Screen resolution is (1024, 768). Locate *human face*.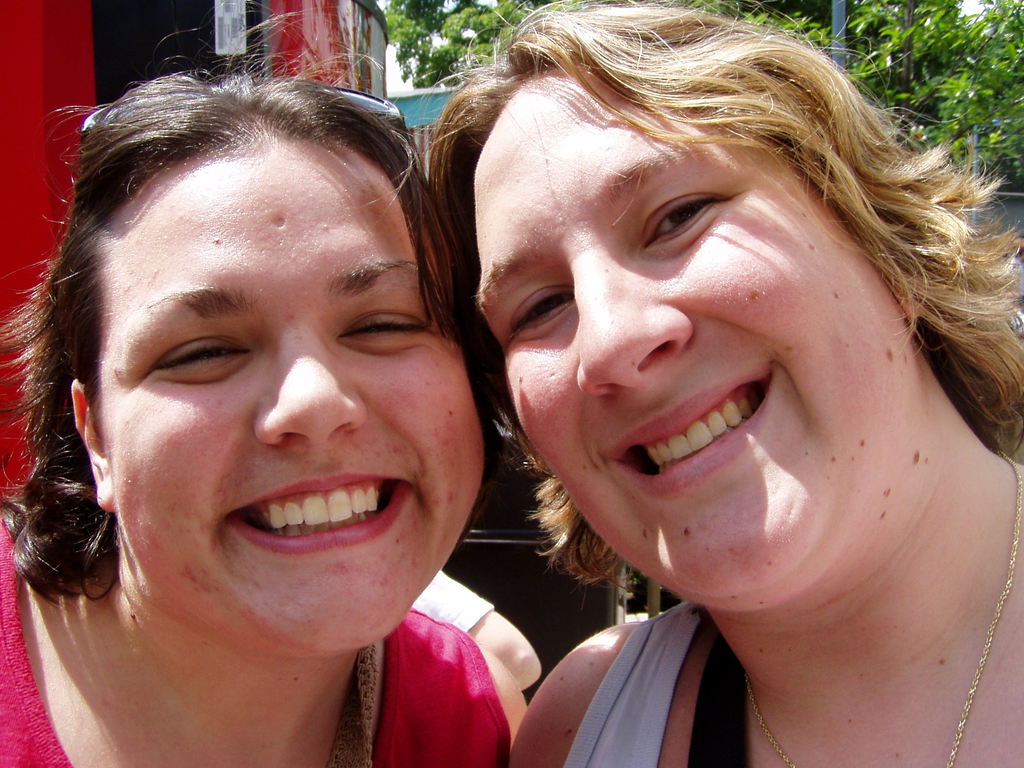
left=118, top=143, right=481, bottom=643.
